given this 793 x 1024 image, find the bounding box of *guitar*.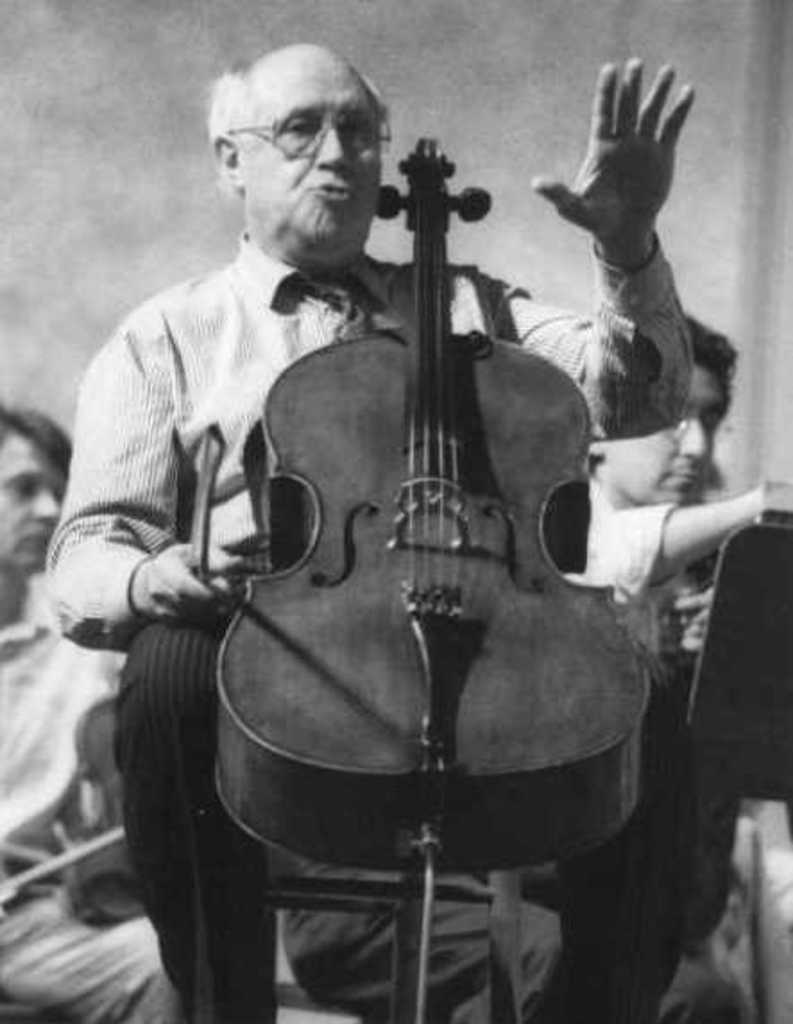
{"x1": 215, "y1": 163, "x2": 605, "y2": 874}.
